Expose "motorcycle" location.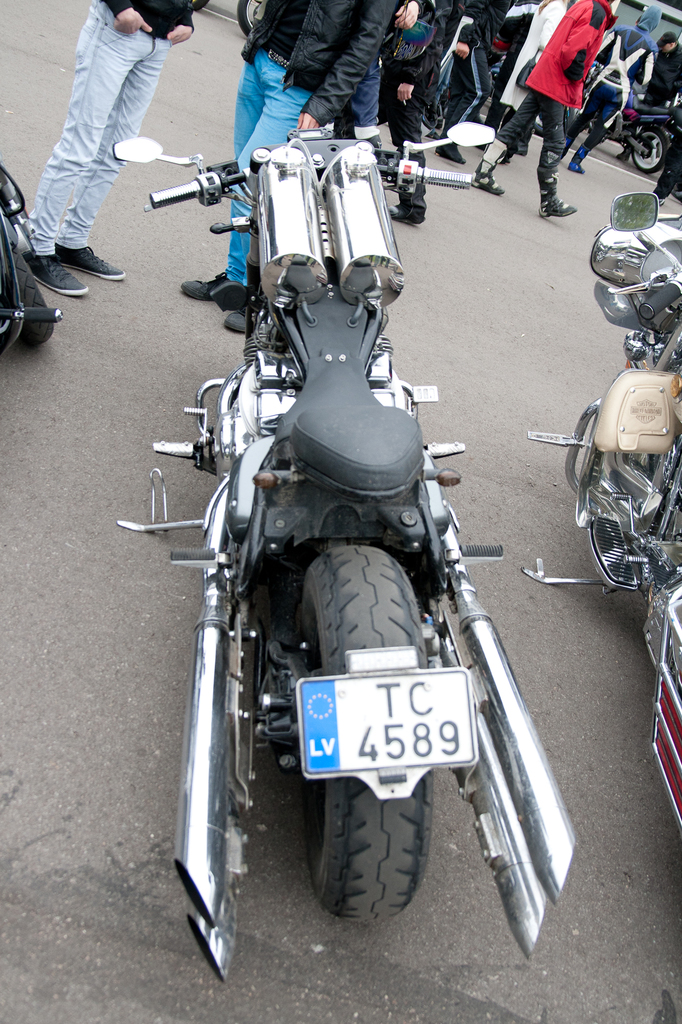
Exposed at Rect(525, 192, 681, 825).
